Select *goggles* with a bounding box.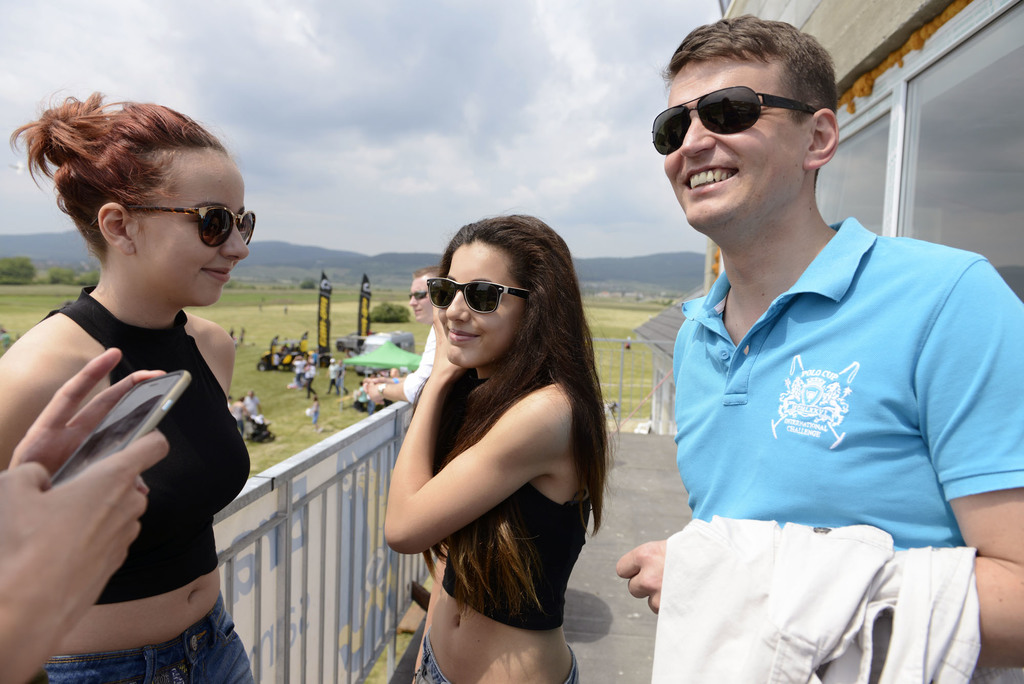
[645, 82, 818, 156].
